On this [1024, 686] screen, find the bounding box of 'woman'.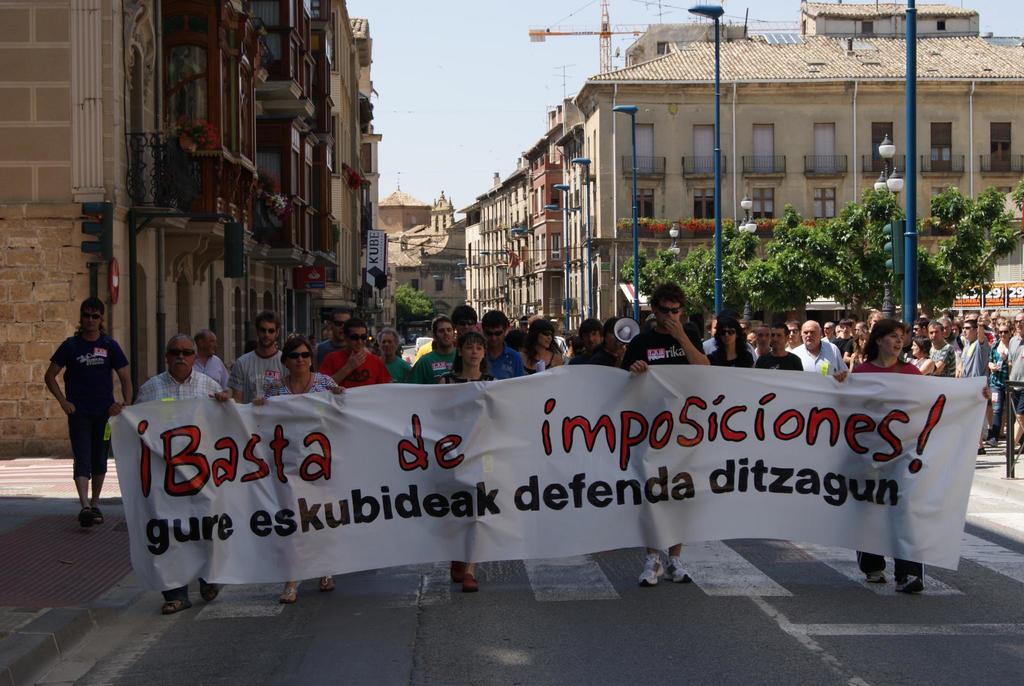
Bounding box: left=951, top=322, right=963, bottom=333.
